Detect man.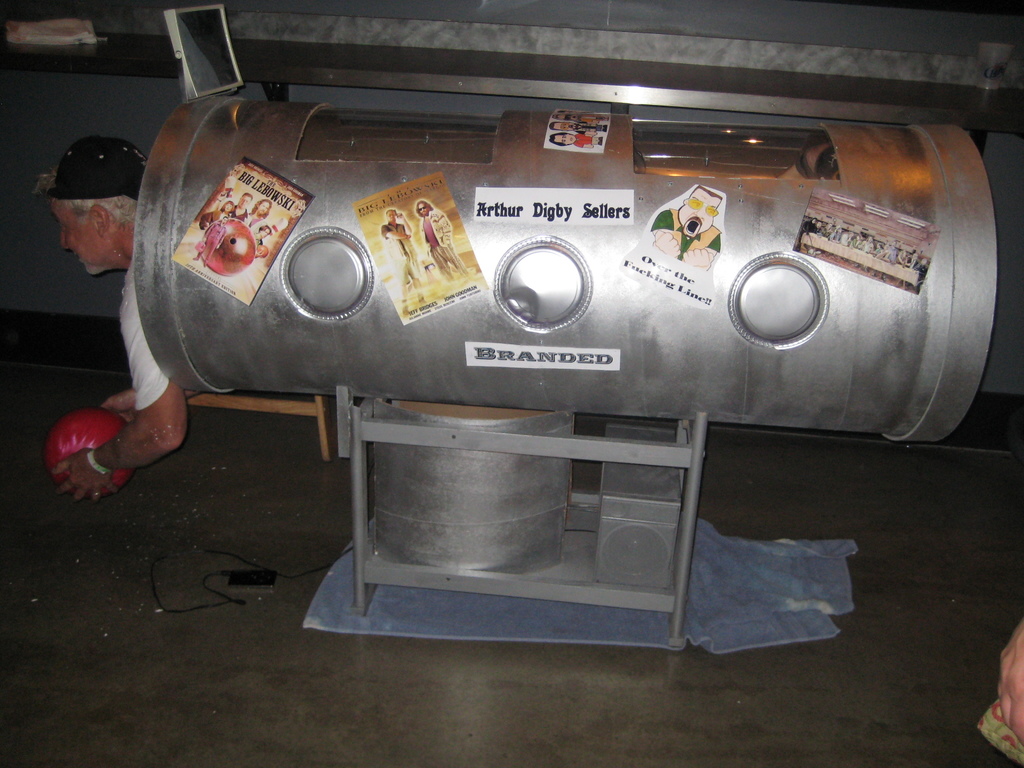
Detected at pyautogui.locateOnScreen(378, 205, 431, 320).
